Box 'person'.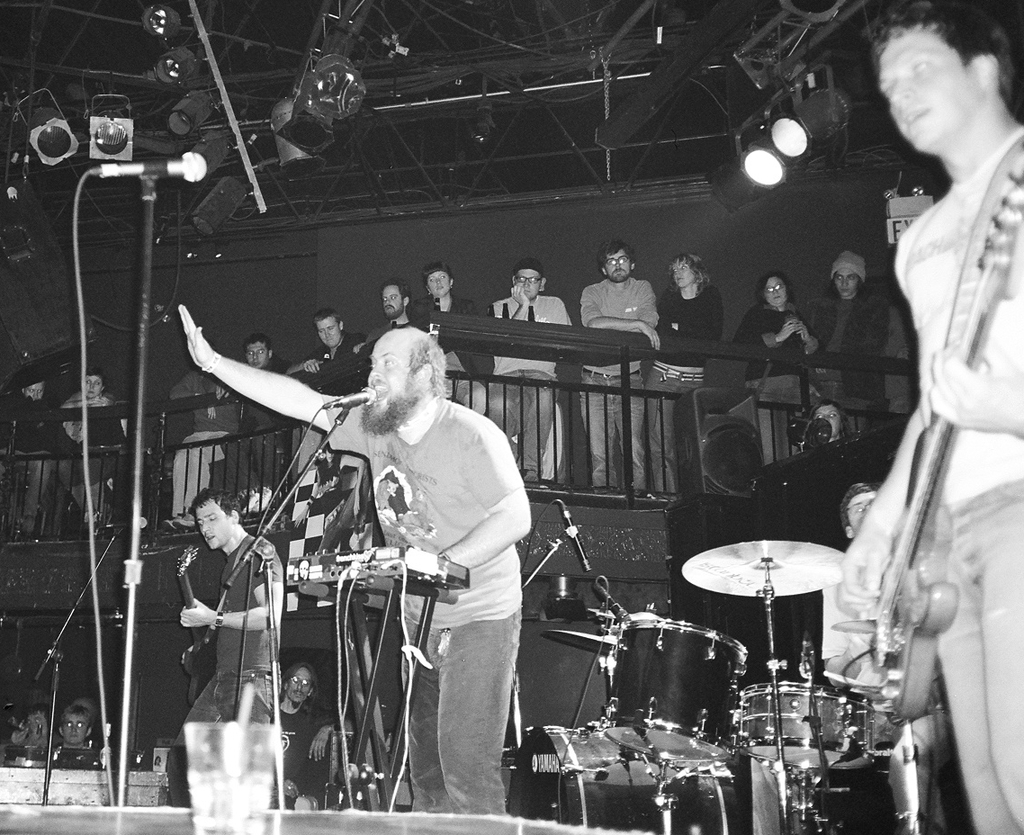
bbox(49, 362, 131, 533).
